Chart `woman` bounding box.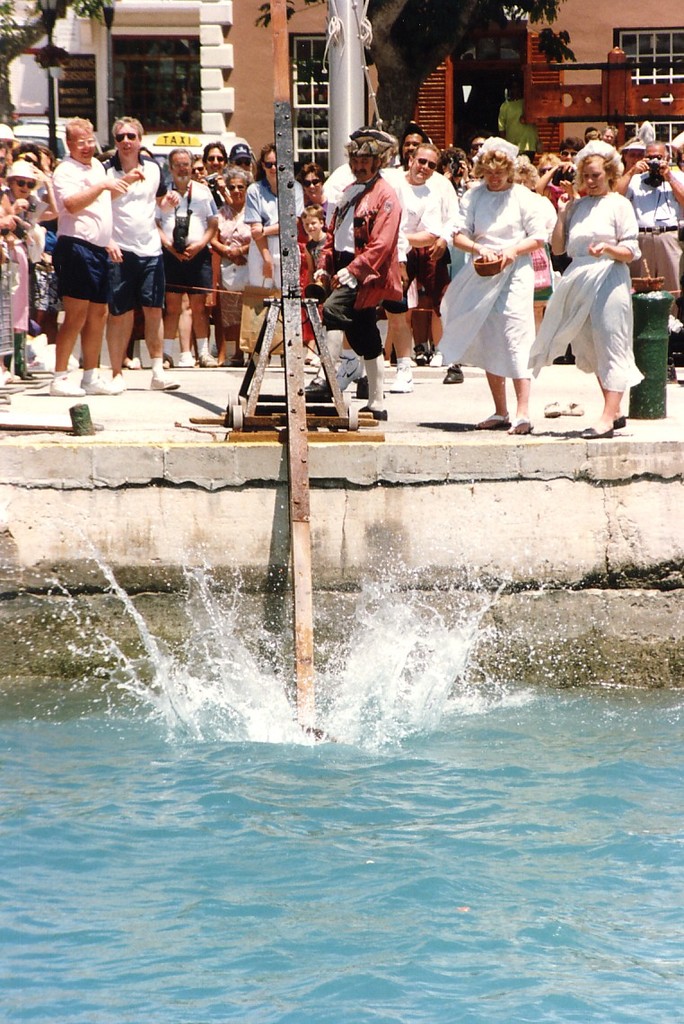
Charted: 455 155 571 404.
